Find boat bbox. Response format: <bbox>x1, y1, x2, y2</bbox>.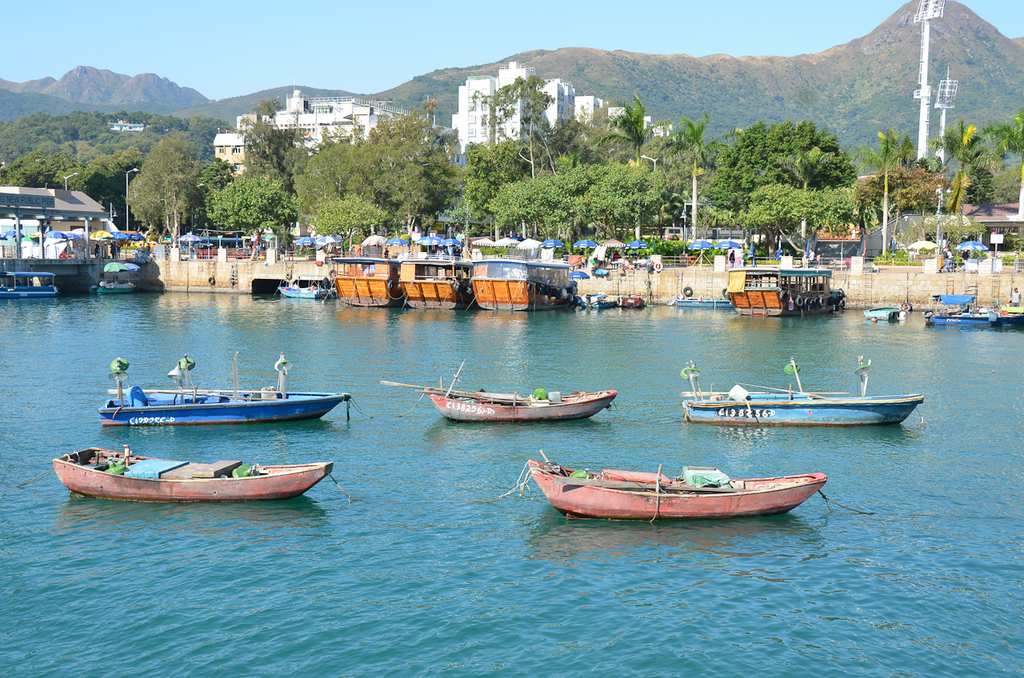
<bbox>50, 443, 334, 502</bbox>.
